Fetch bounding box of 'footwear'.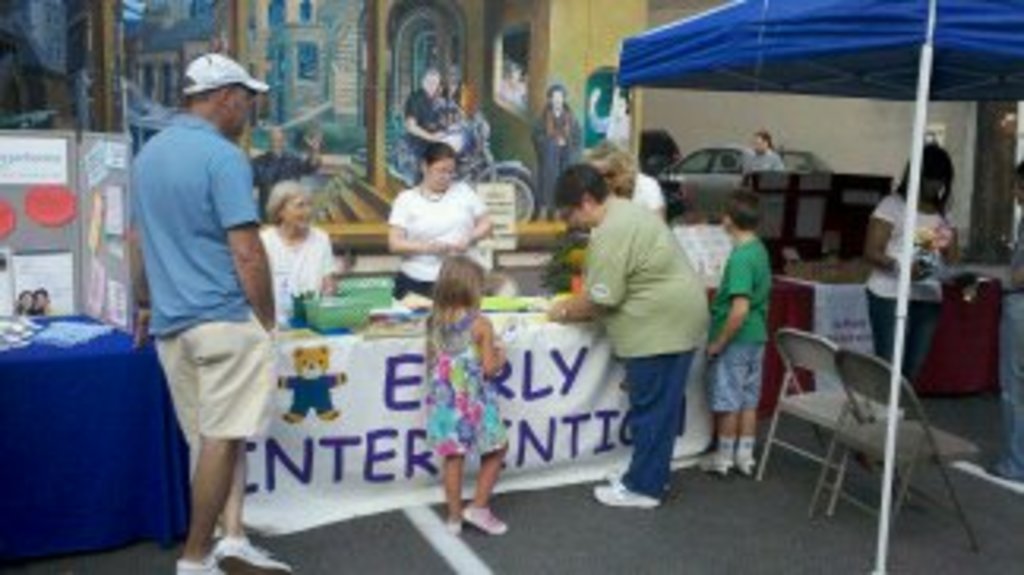
Bbox: region(461, 502, 515, 534).
